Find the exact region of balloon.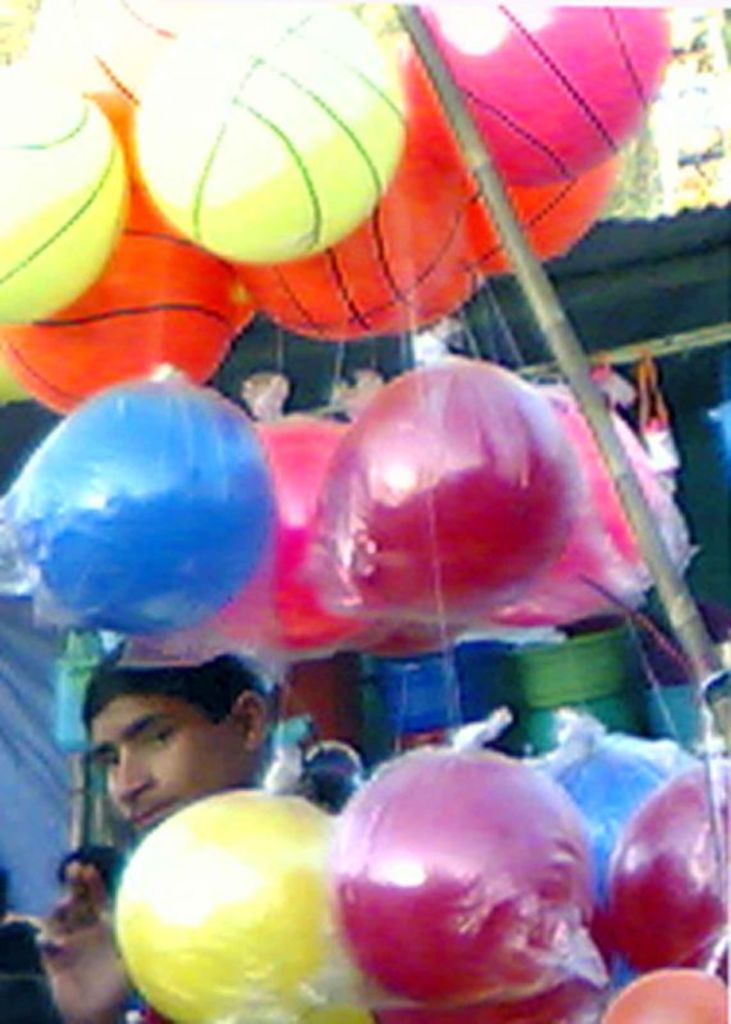
Exact region: bbox=(480, 387, 682, 632).
